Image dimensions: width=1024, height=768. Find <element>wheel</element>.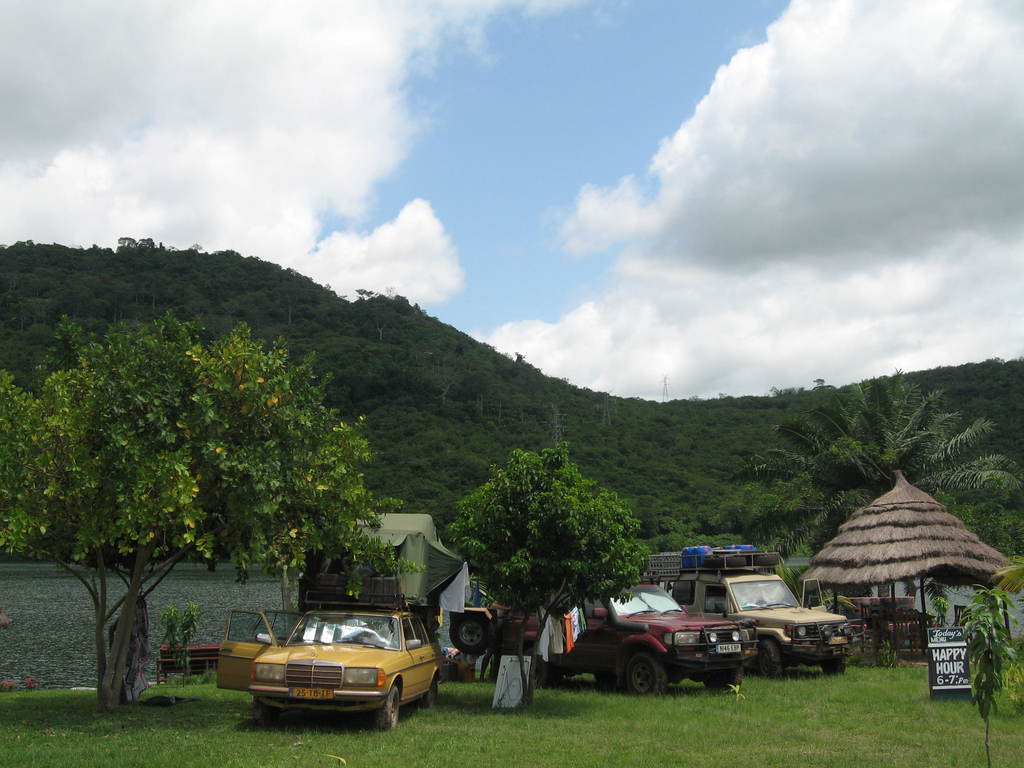
Rect(700, 666, 743, 685).
